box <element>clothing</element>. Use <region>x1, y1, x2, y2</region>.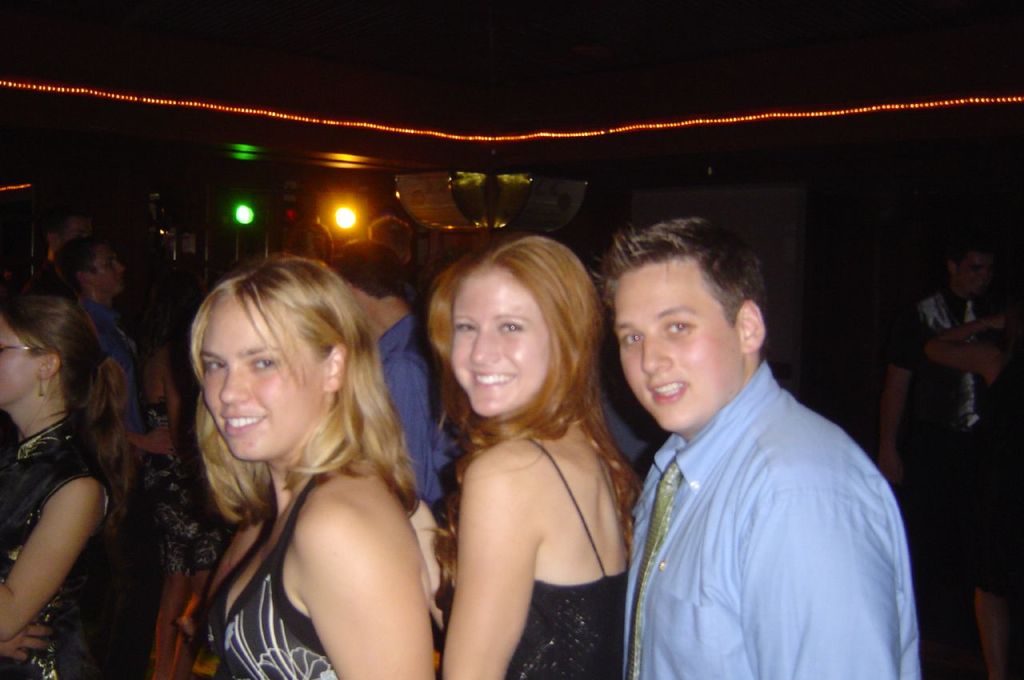
<region>5, 418, 103, 679</region>.
